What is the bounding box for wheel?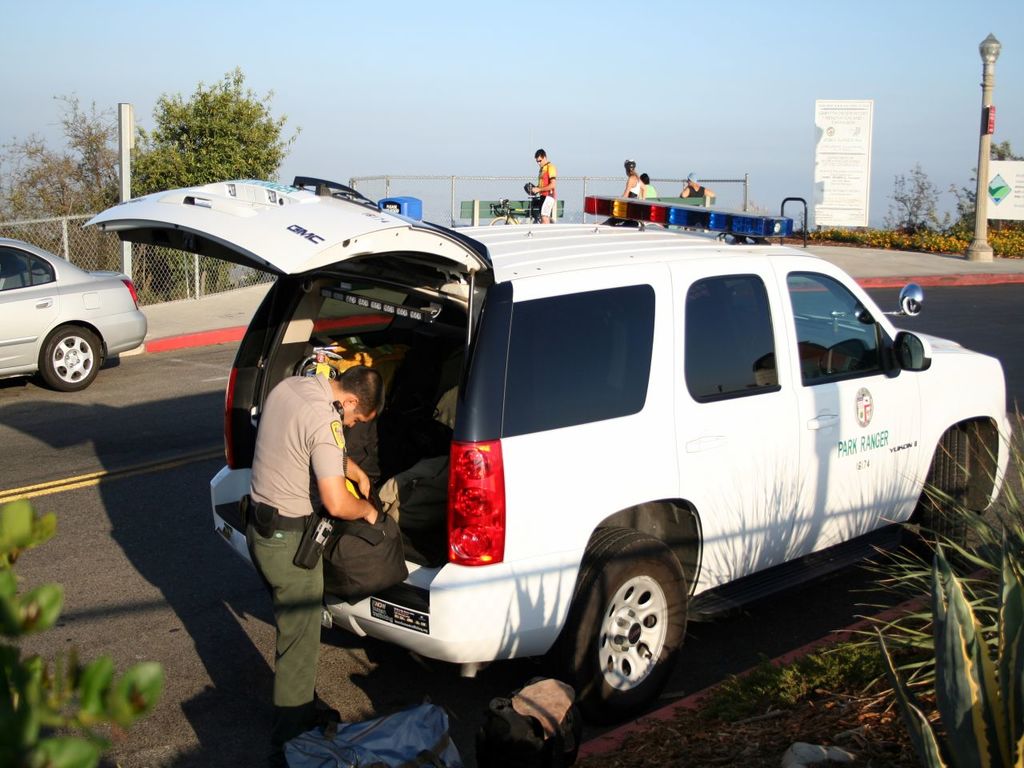
bbox=(487, 213, 519, 229).
